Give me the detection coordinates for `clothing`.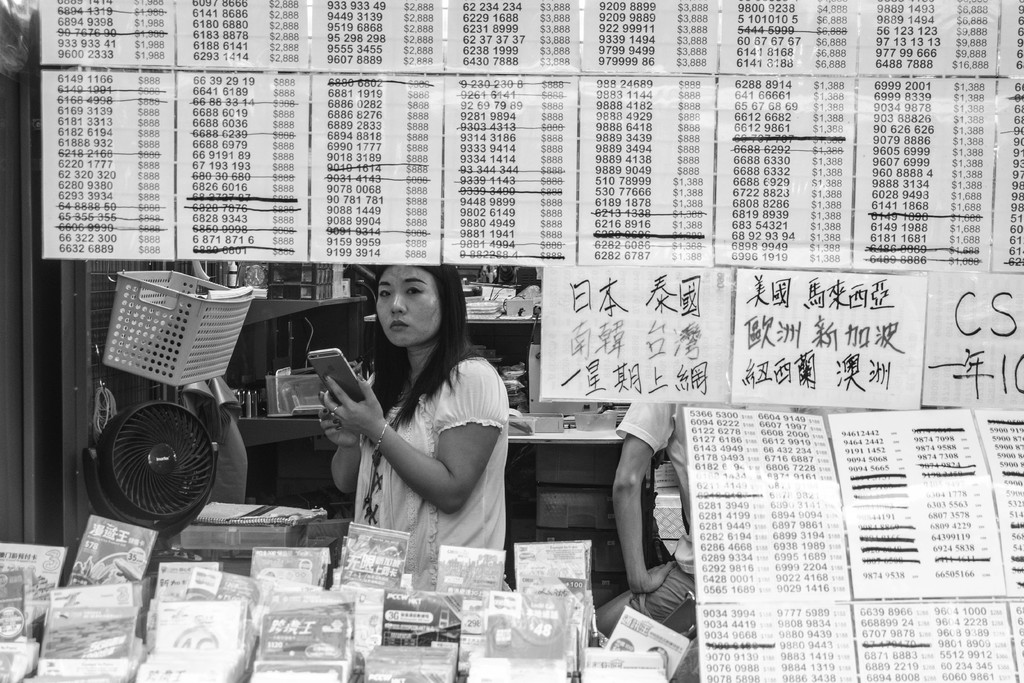
355/356/503/587.
